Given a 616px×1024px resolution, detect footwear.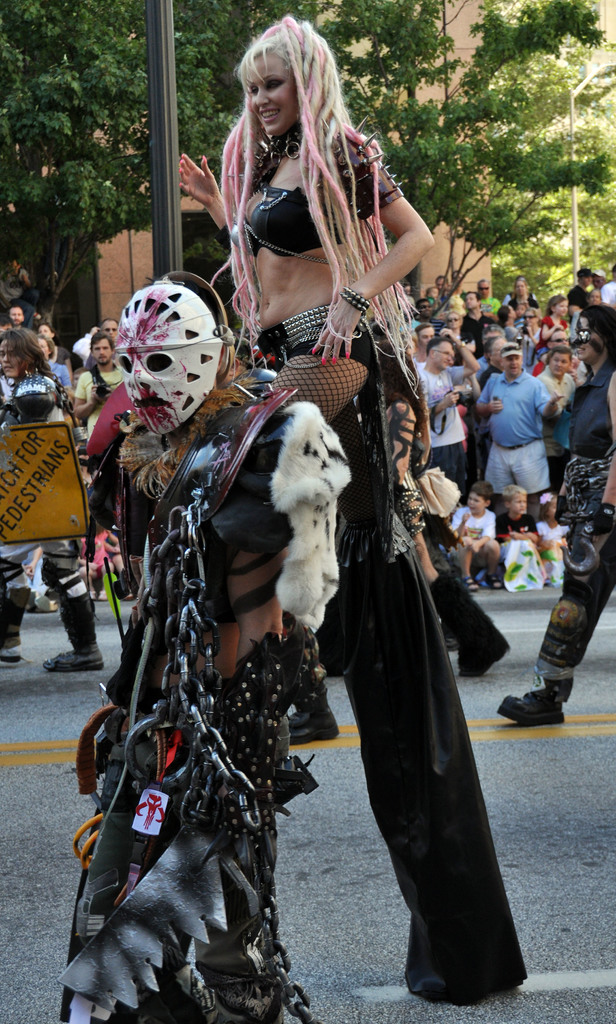
(x1=450, y1=573, x2=527, y2=676).
